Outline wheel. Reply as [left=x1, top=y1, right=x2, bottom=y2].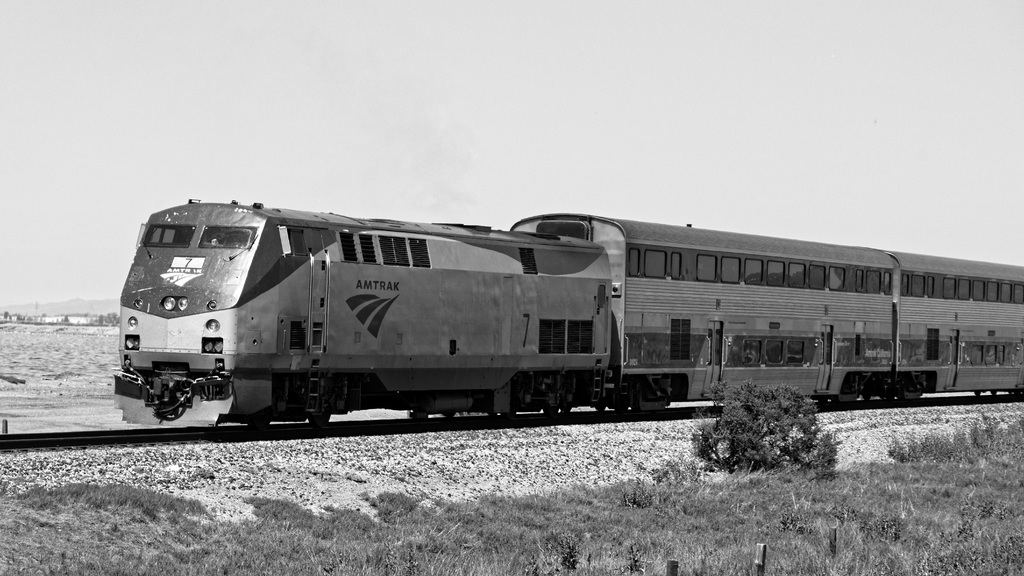
[left=409, top=411, right=435, bottom=425].
